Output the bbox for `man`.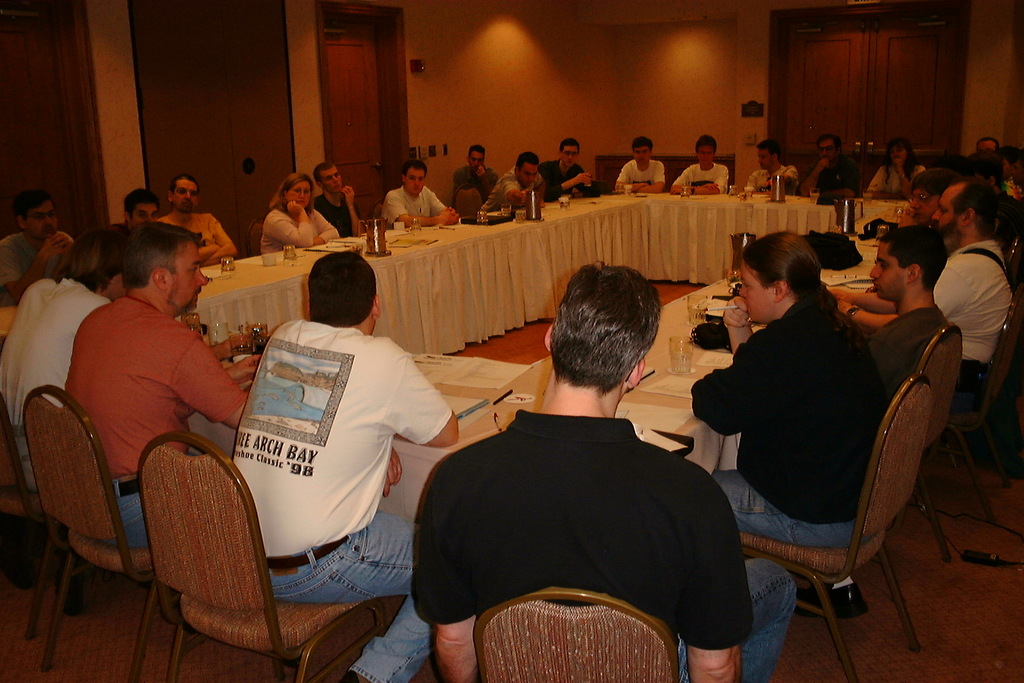
379:162:455:231.
